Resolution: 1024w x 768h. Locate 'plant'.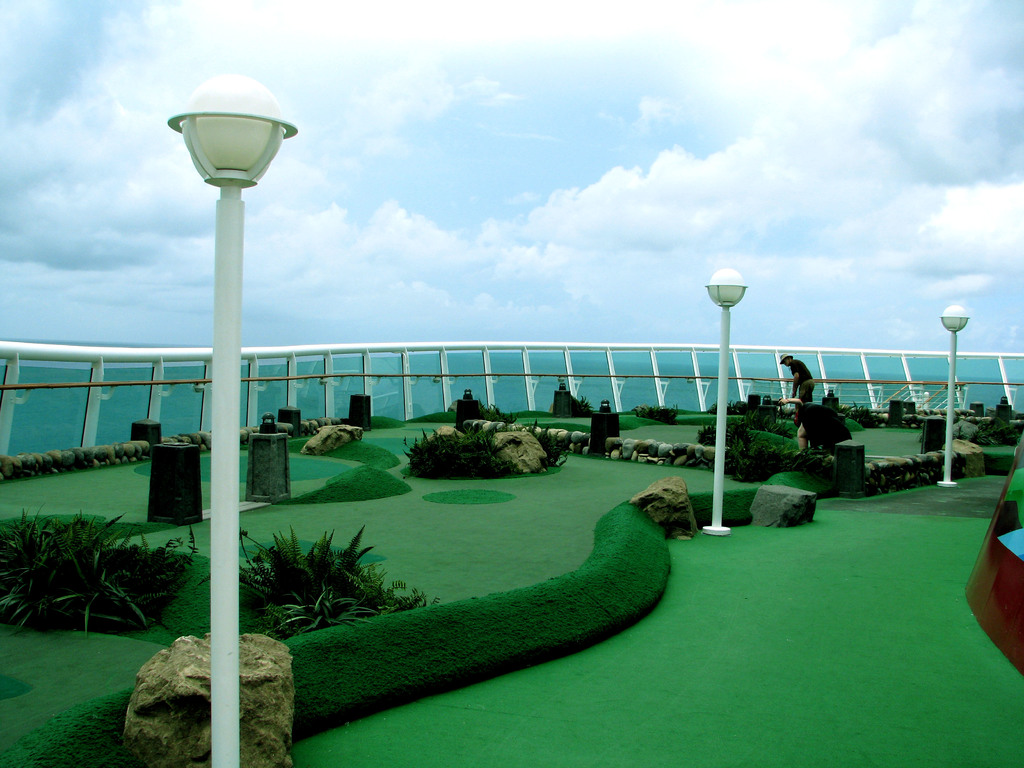
{"x1": 451, "y1": 387, "x2": 497, "y2": 427}.
